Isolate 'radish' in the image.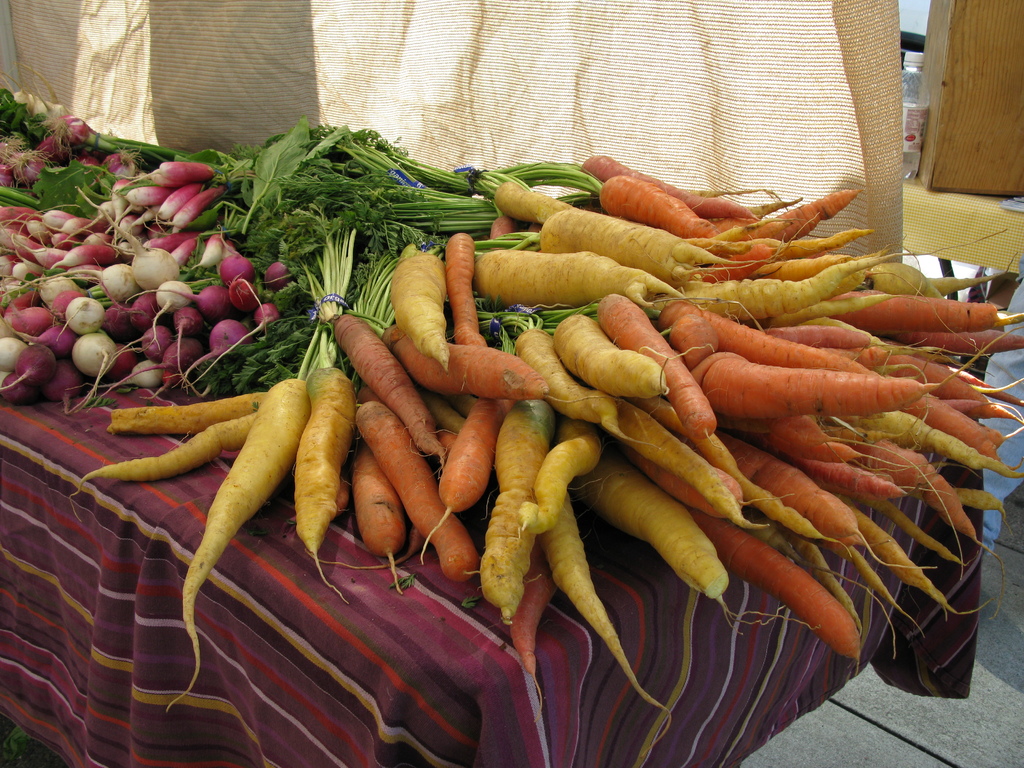
Isolated region: [555,315,669,401].
